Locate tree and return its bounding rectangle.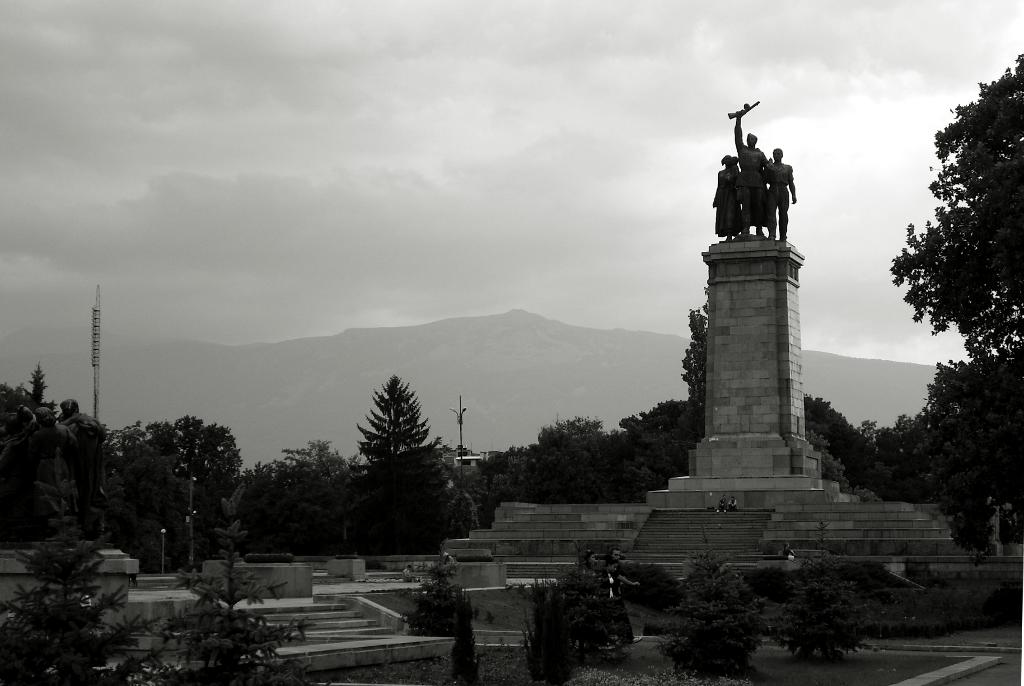
box(799, 393, 886, 484).
